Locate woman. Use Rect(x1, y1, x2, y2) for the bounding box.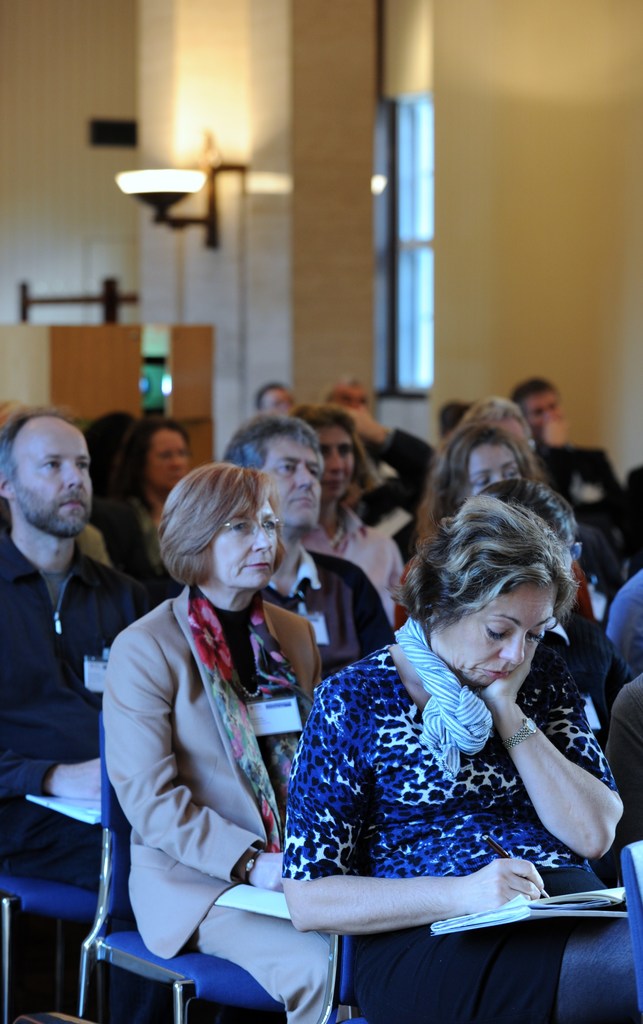
Rect(281, 497, 632, 1023).
